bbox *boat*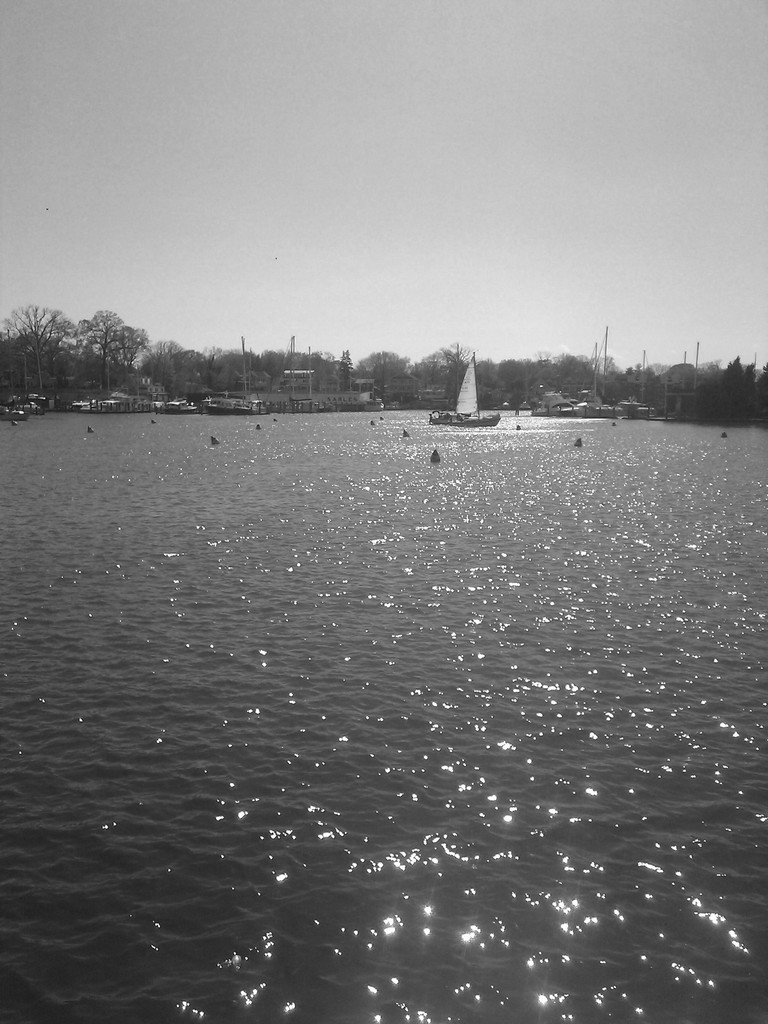
locate(534, 396, 574, 417)
